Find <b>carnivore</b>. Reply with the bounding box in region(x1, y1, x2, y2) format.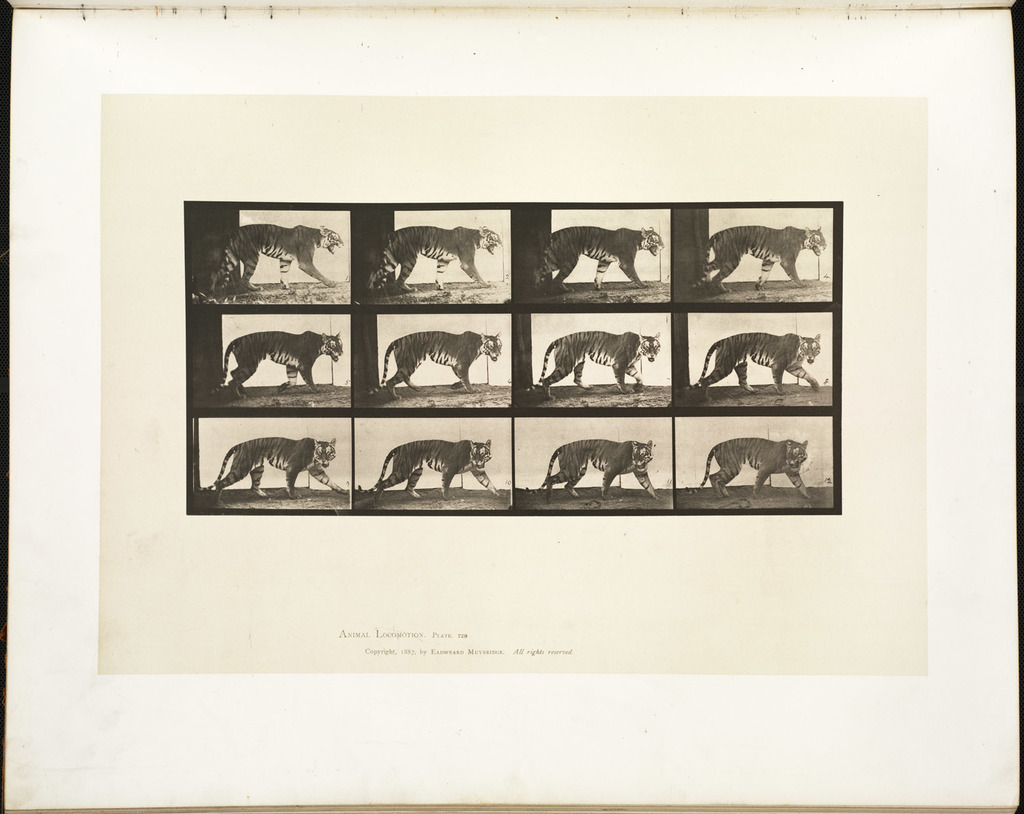
region(220, 322, 347, 392).
